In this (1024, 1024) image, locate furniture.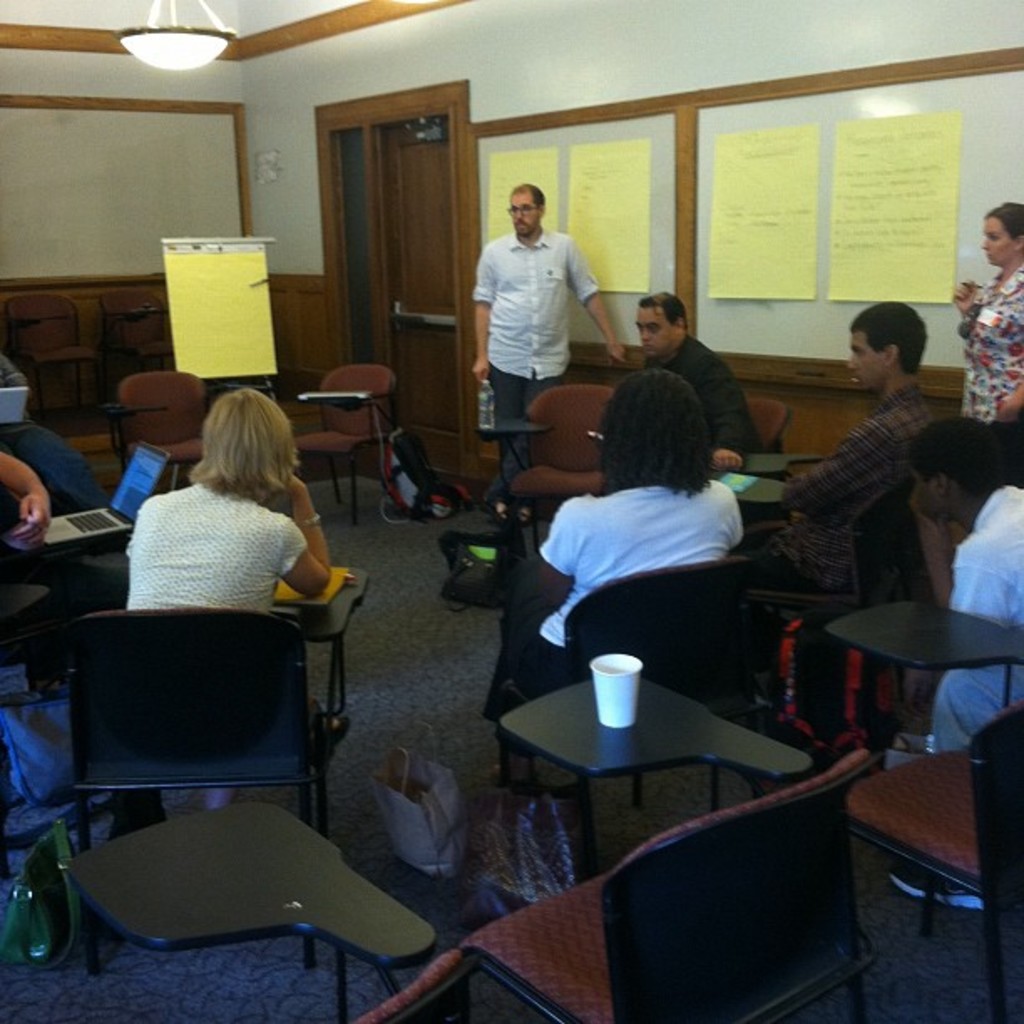
Bounding box: [left=741, top=388, right=808, bottom=448].
